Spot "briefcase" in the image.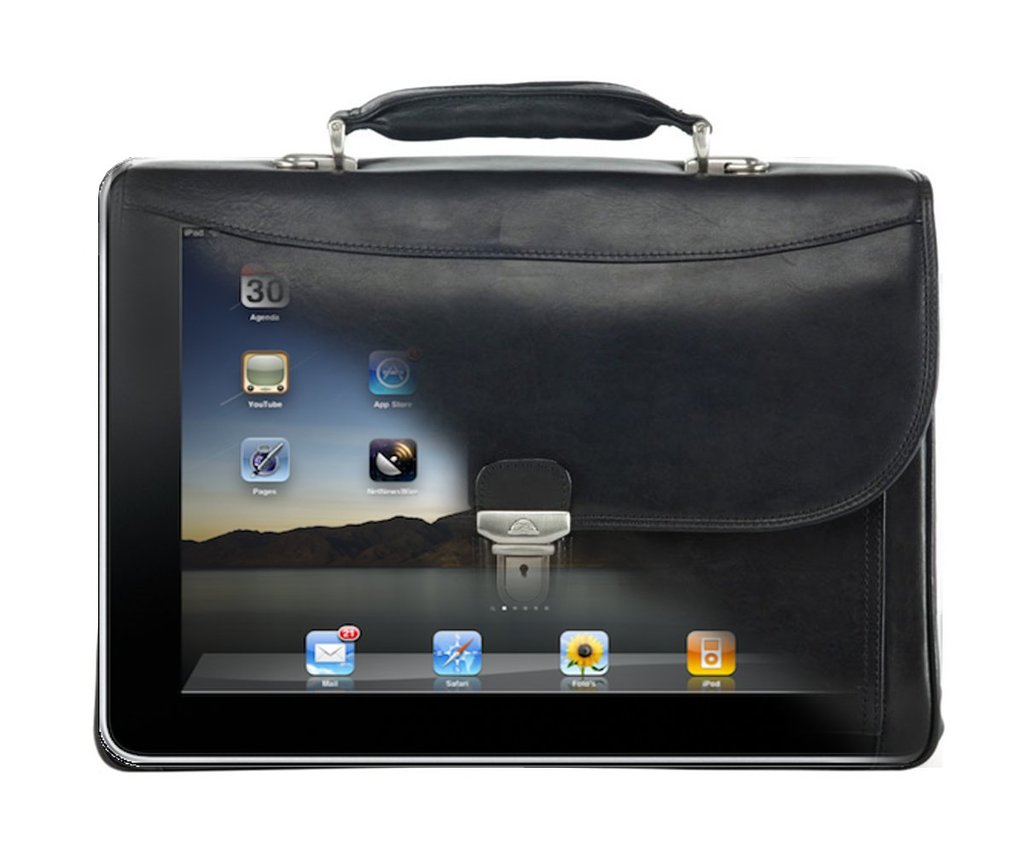
"briefcase" found at {"left": 84, "top": 68, "right": 954, "bottom": 778}.
